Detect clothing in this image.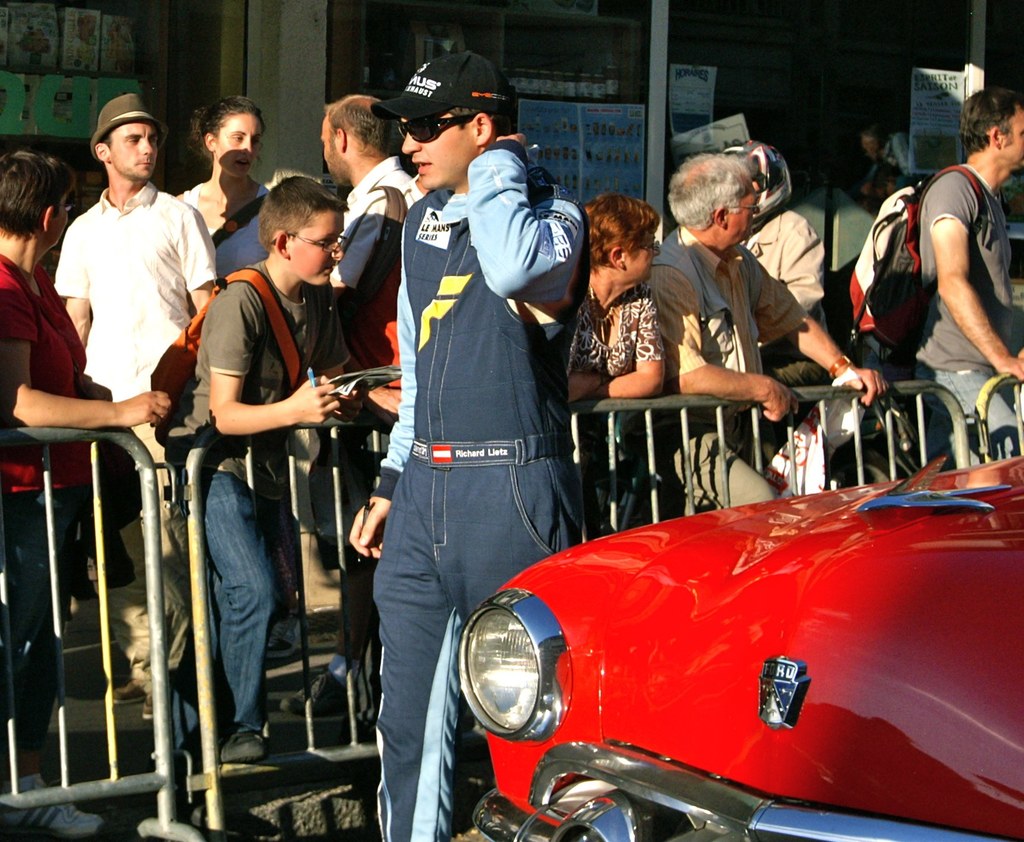
Detection: {"left": 645, "top": 228, "right": 806, "bottom": 512}.
